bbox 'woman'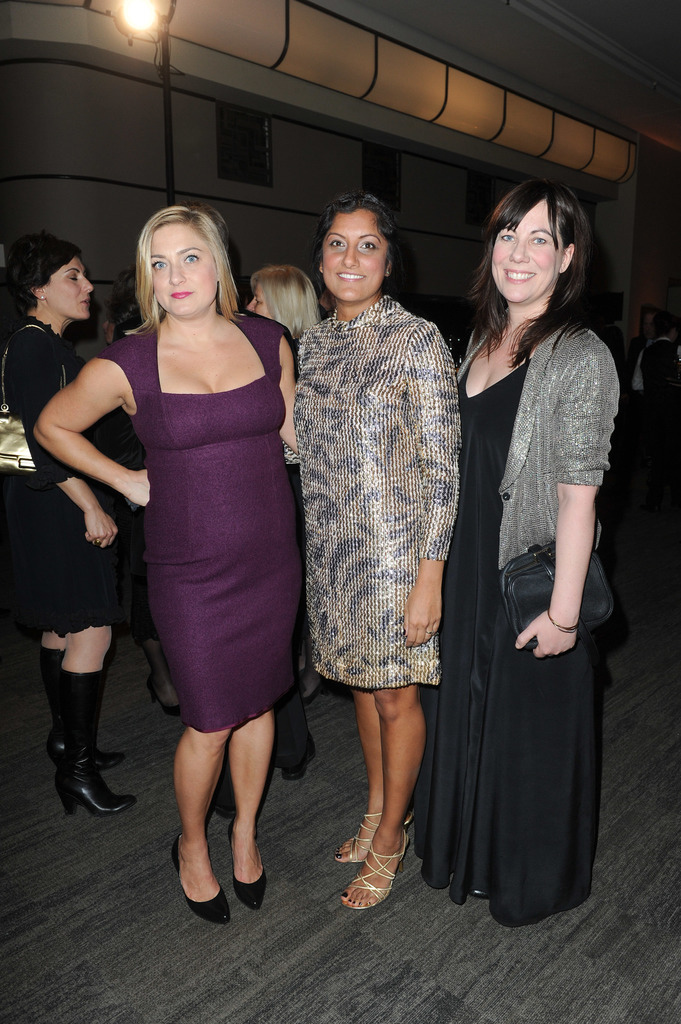
431,178,618,943
